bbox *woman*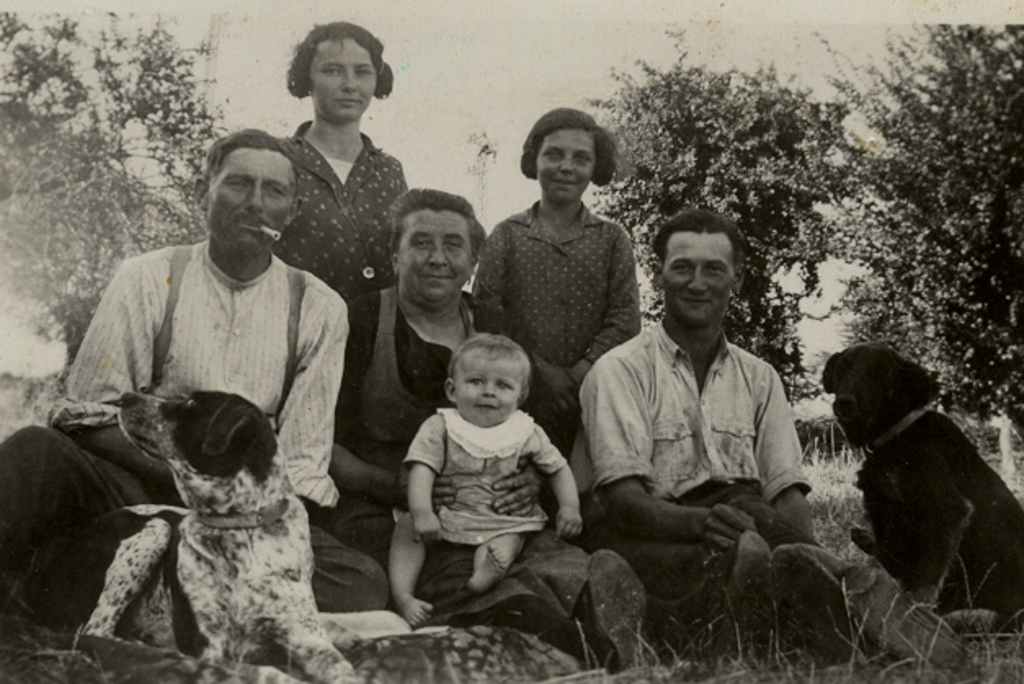
483:106:640:449
